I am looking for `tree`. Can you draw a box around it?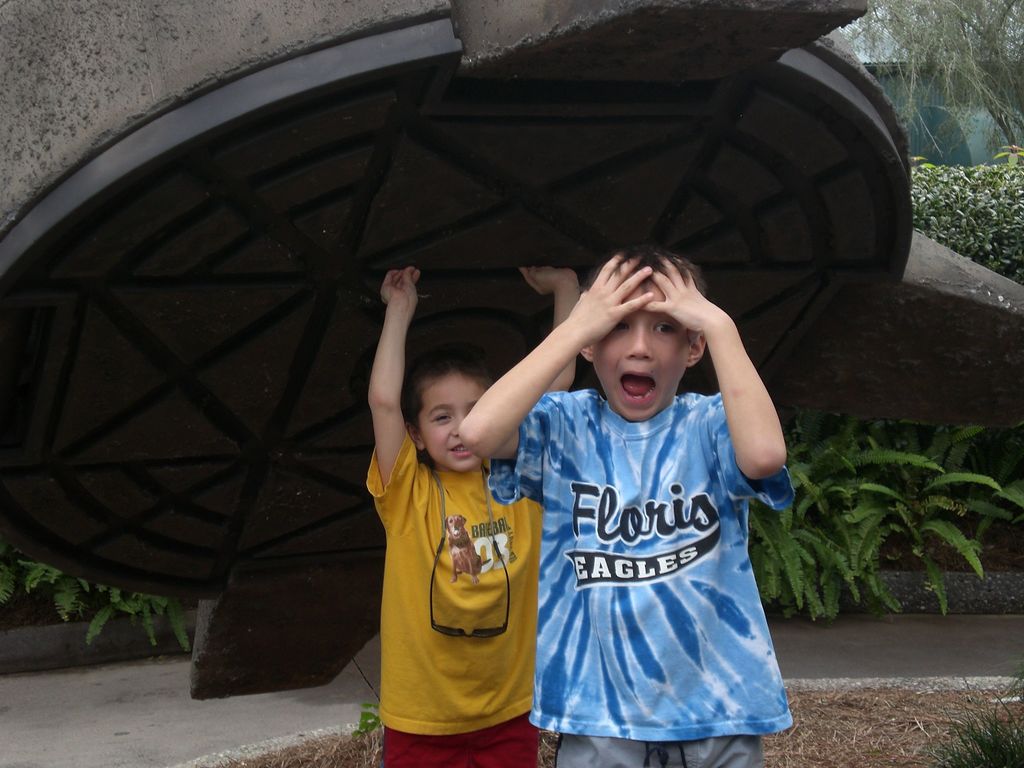
Sure, the bounding box is 840, 0, 1023, 166.
